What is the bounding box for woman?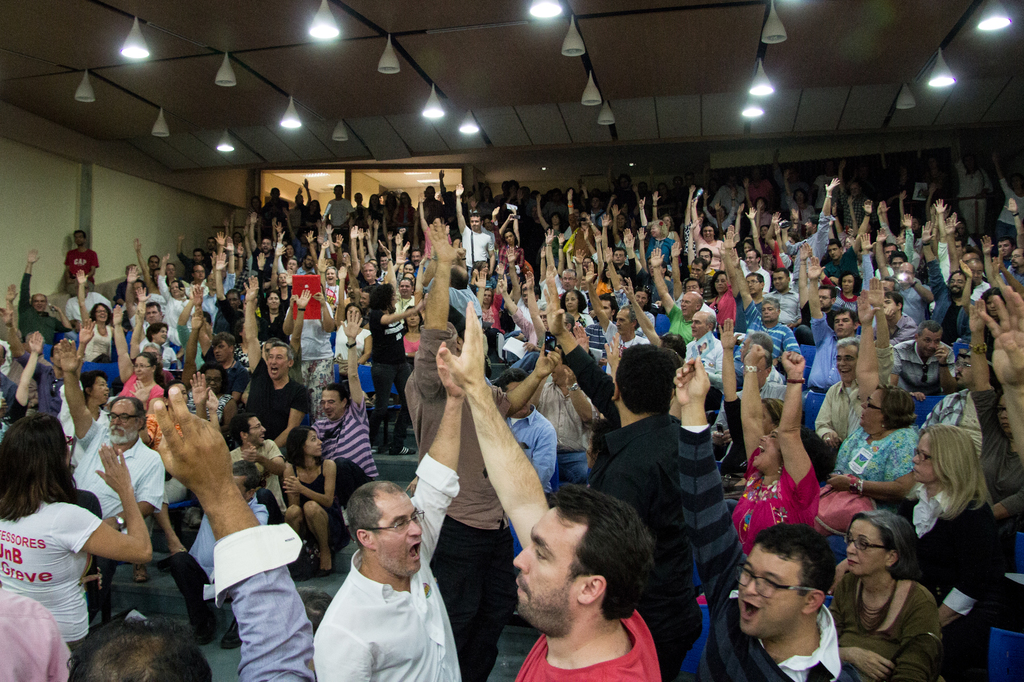
{"left": 254, "top": 288, "right": 292, "bottom": 338}.
